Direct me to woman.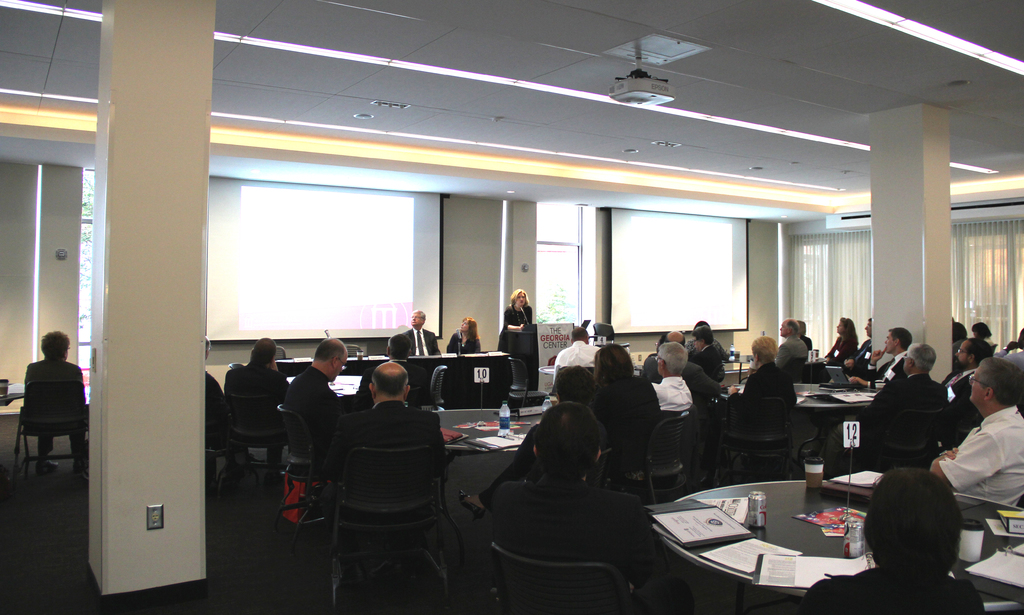
Direction: <region>17, 328, 97, 477</region>.
